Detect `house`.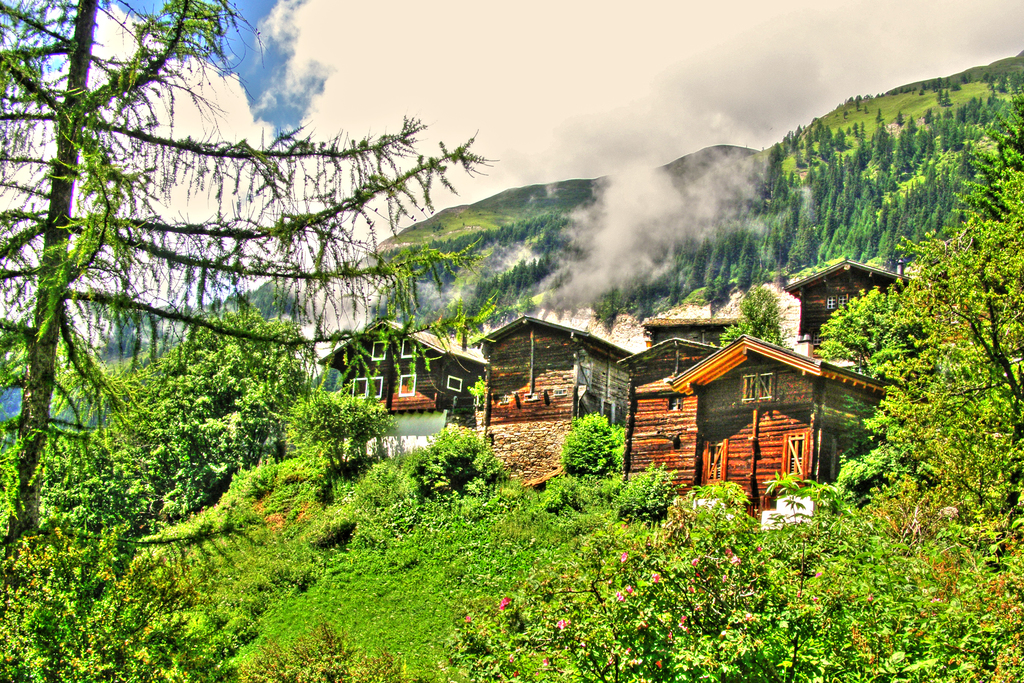
Detected at bbox=[473, 313, 630, 497].
